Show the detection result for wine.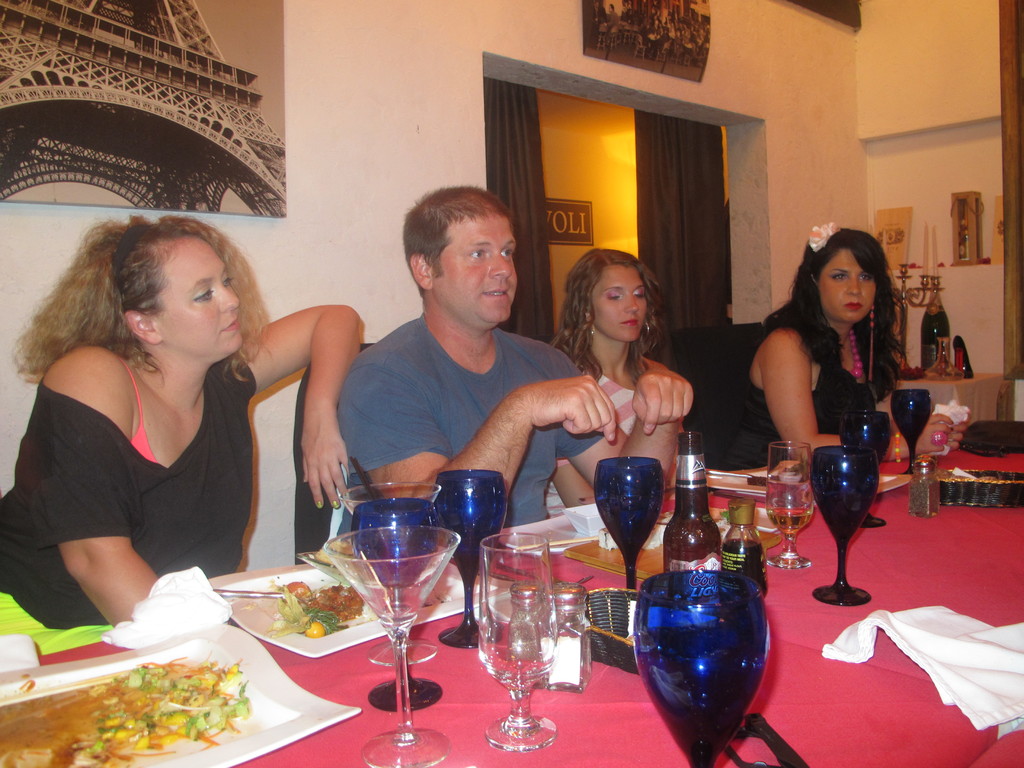
<box>652,420,726,577</box>.
